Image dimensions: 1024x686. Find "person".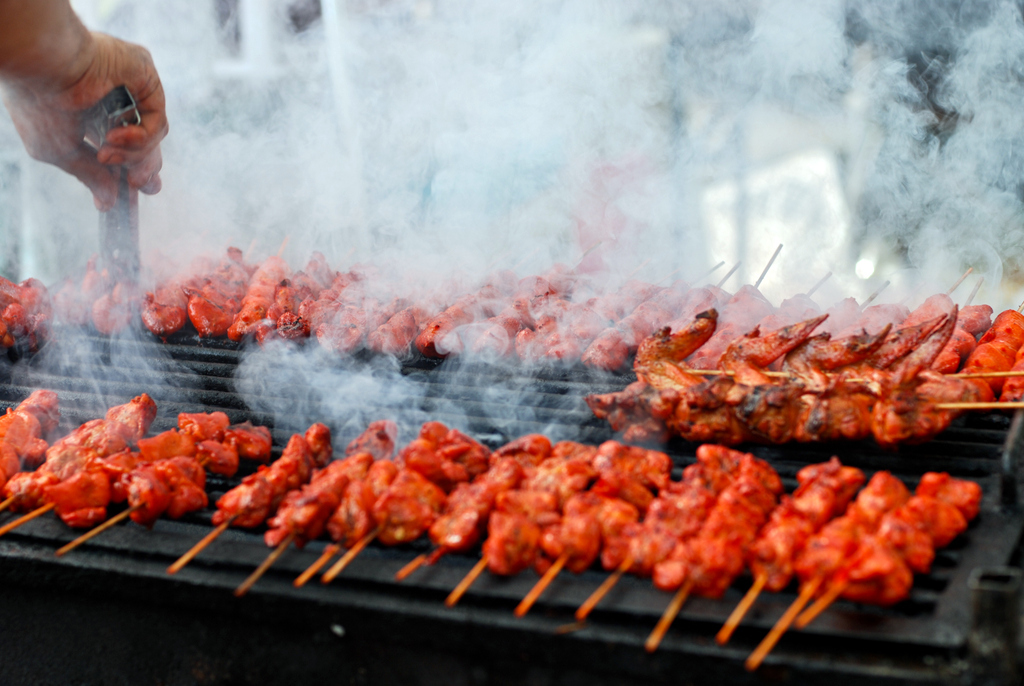
<region>0, 0, 163, 207</region>.
